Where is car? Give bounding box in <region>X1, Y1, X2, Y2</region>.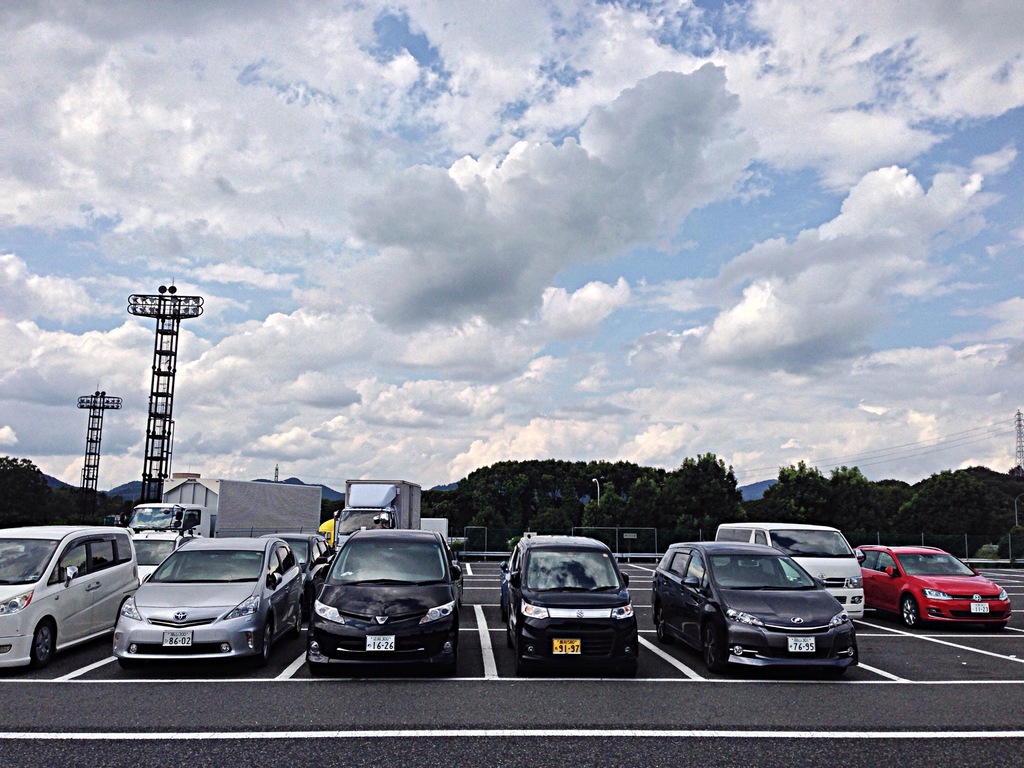
<region>125, 529, 191, 581</region>.
